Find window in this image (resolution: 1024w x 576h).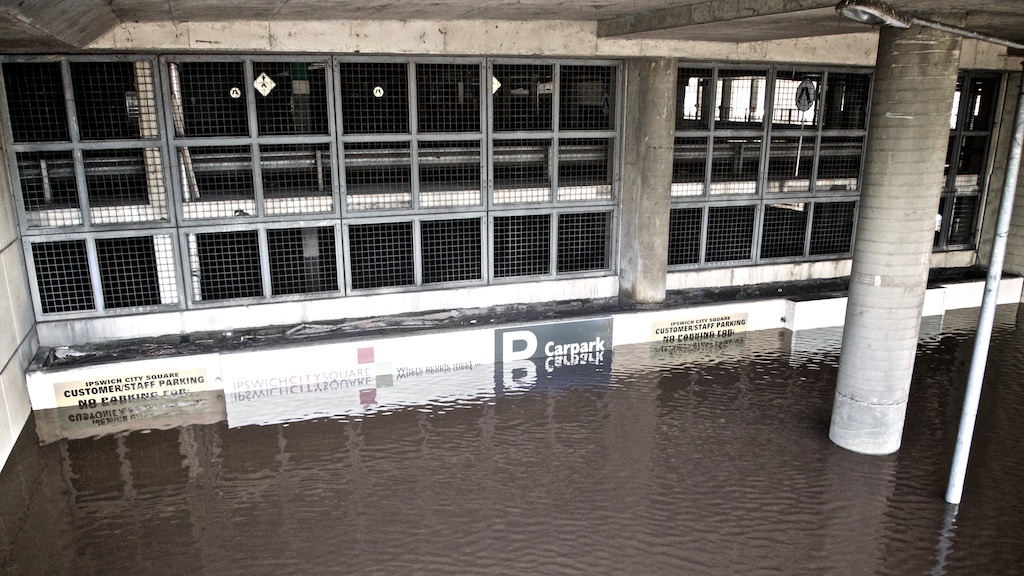
<box>0,51,160,143</box>.
